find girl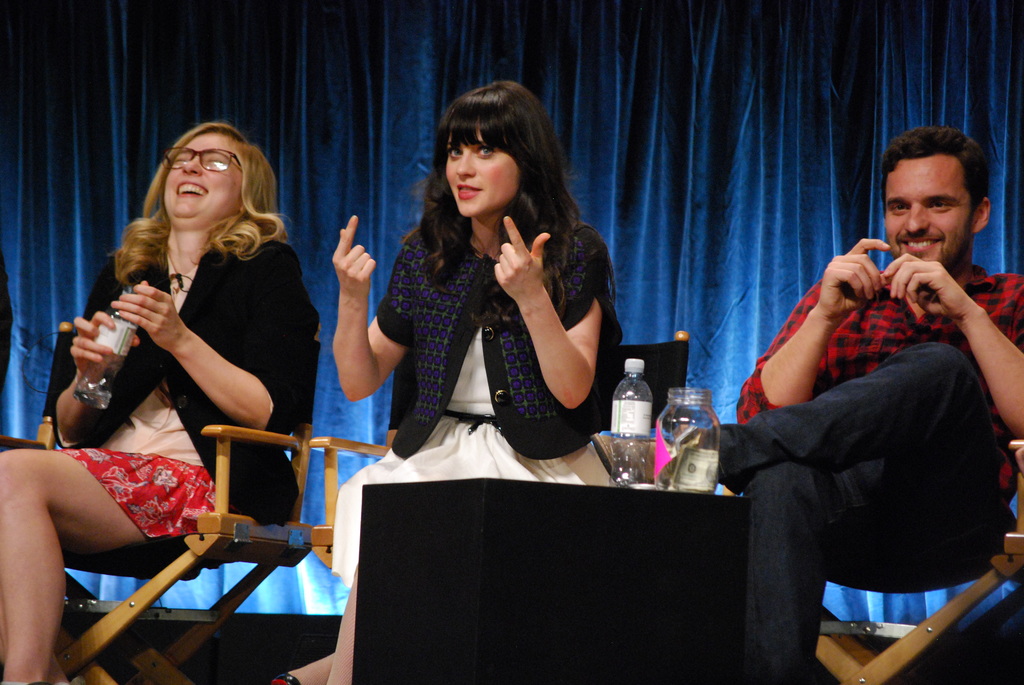
x1=0 y1=129 x2=298 y2=684
